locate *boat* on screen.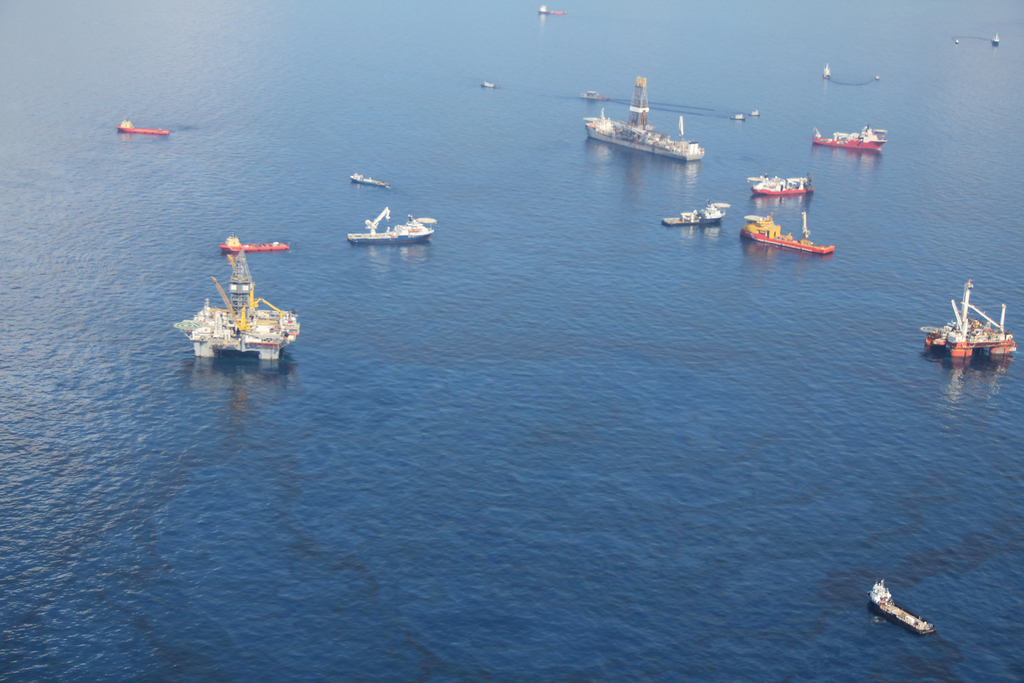
On screen at box=[752, 109, 758, 115].
